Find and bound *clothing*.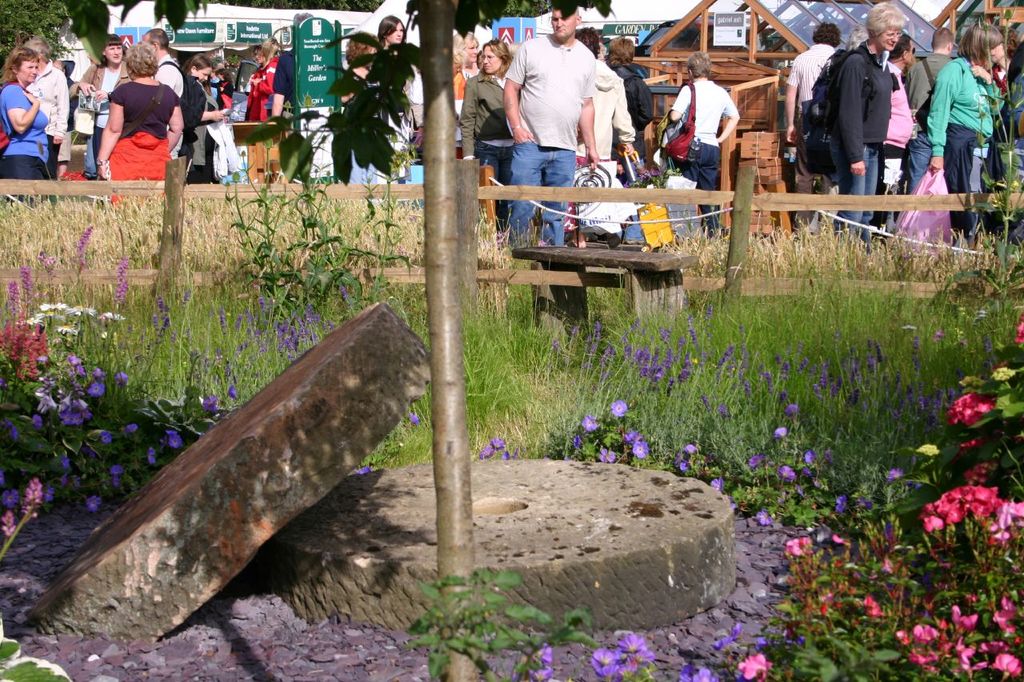
Bound: 109,133,176,177.
